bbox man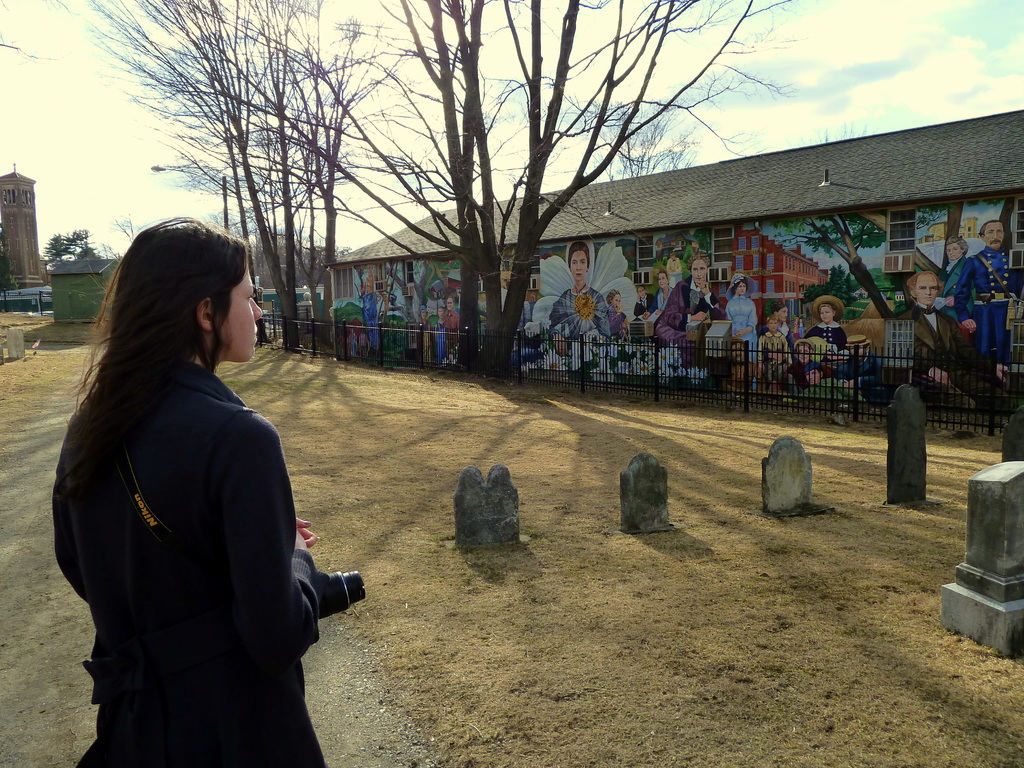
{"left": 808, "top": 365, "right": 860, "bottom": 405}
